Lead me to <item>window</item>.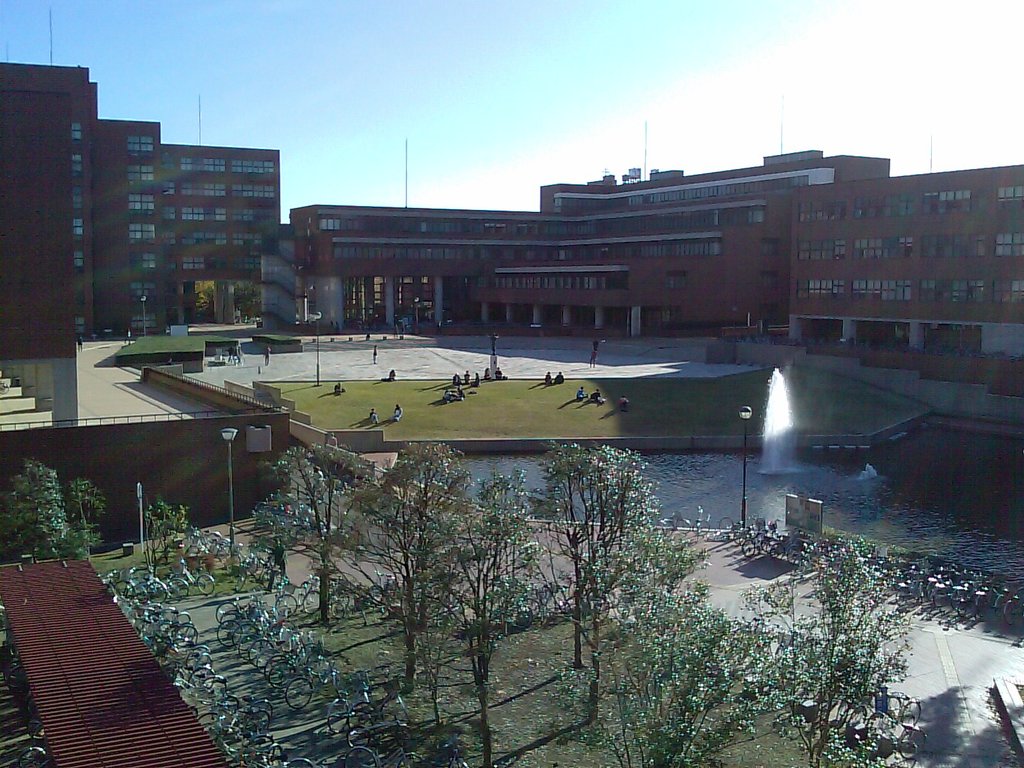
Lead to left=74, top=250, right=87, bottom=273.
